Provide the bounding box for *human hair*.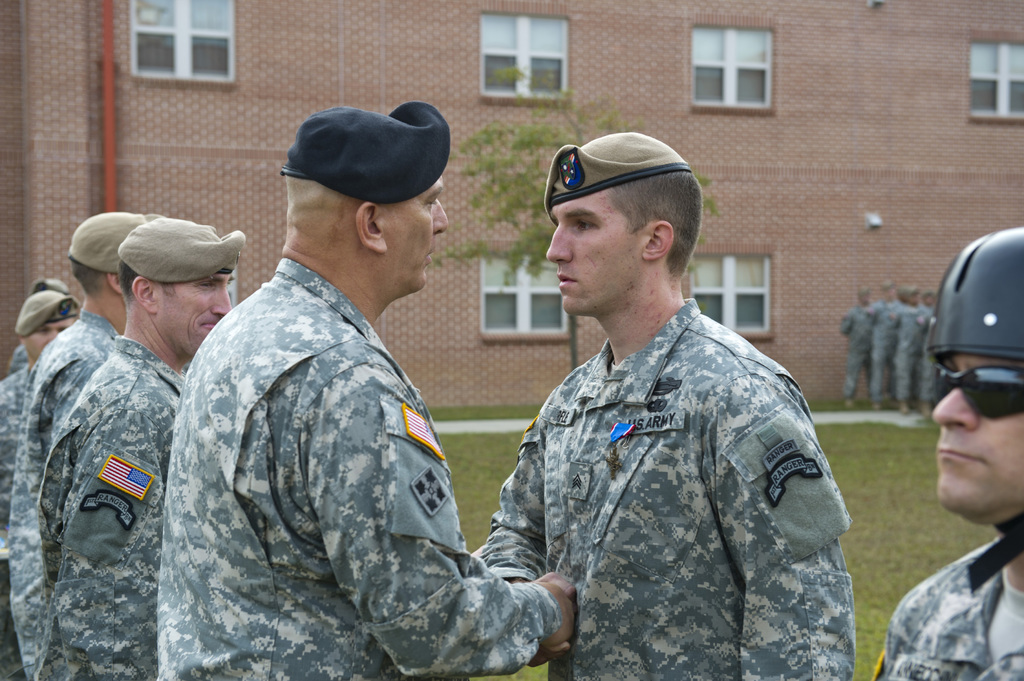
74:255:109:294.
